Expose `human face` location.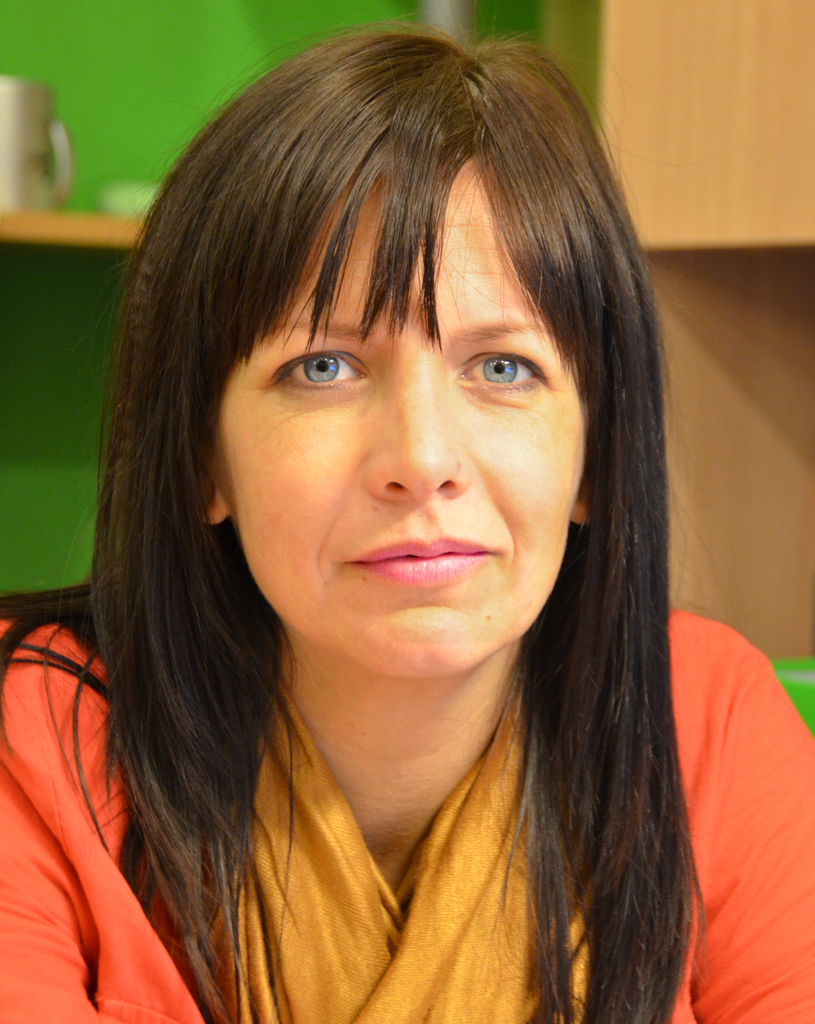
Exposed at locate(220, 164, 588, 678).
